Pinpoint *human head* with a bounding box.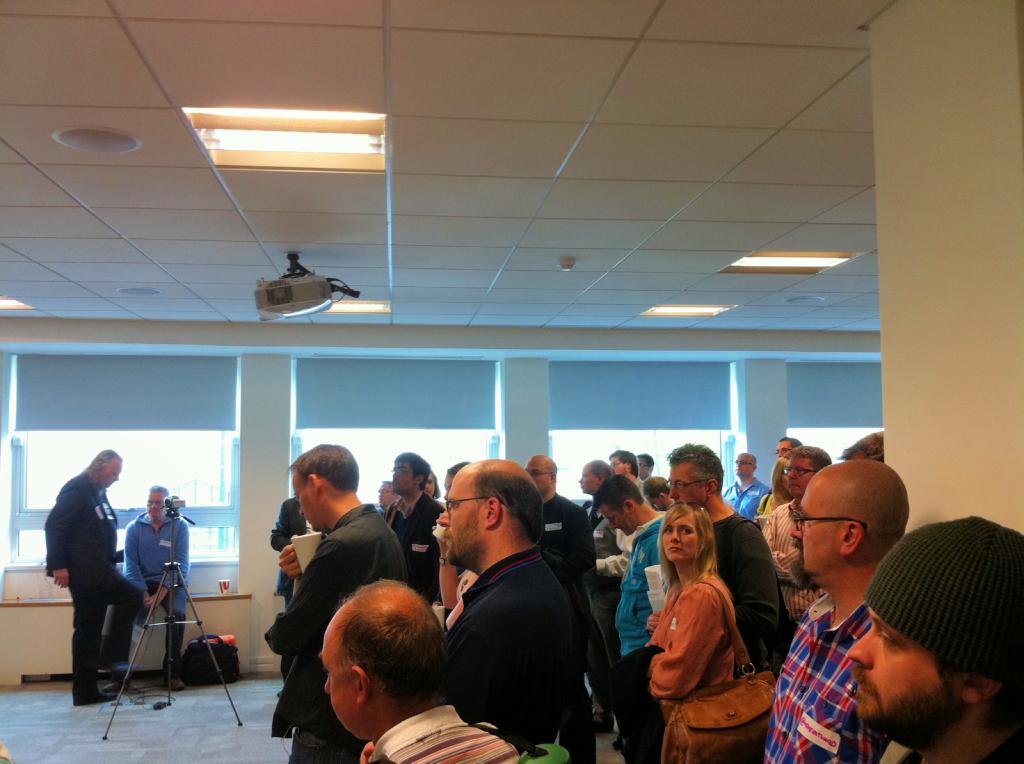
{"x1": 774, "y1": 434, "x2": 801, "y2": 461}.
